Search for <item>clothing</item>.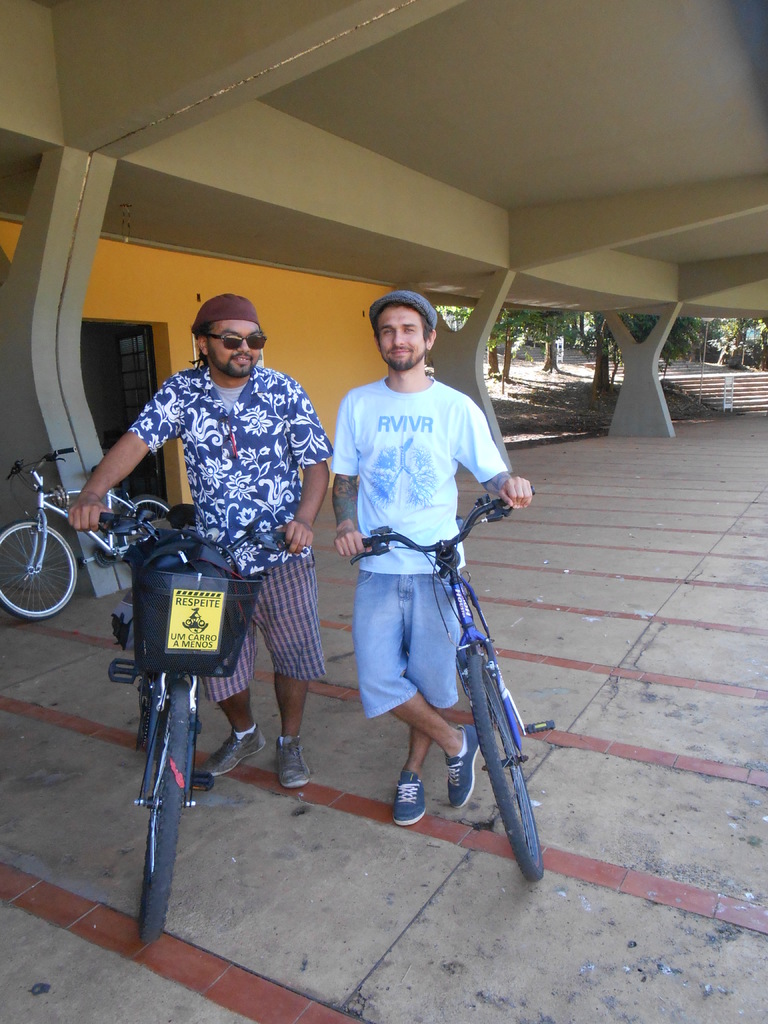
Found at {"x1": 133, "y1": 349, "x2": 325, "y2": 684}.
